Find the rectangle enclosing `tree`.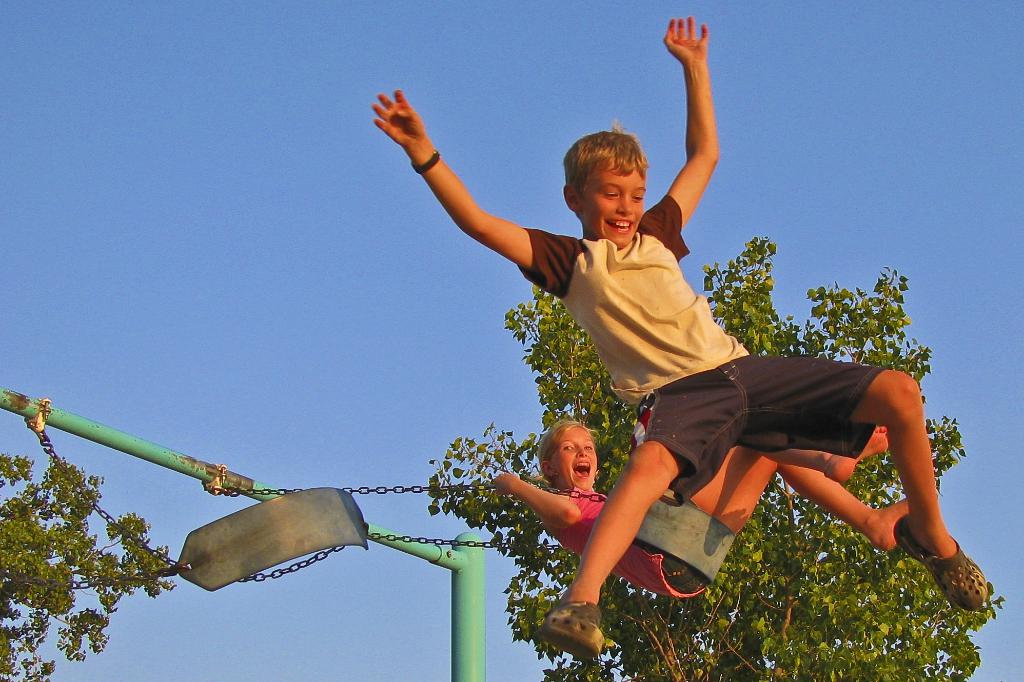
pyautogui.locateOnScreen(426, 235, 1007, 681).
